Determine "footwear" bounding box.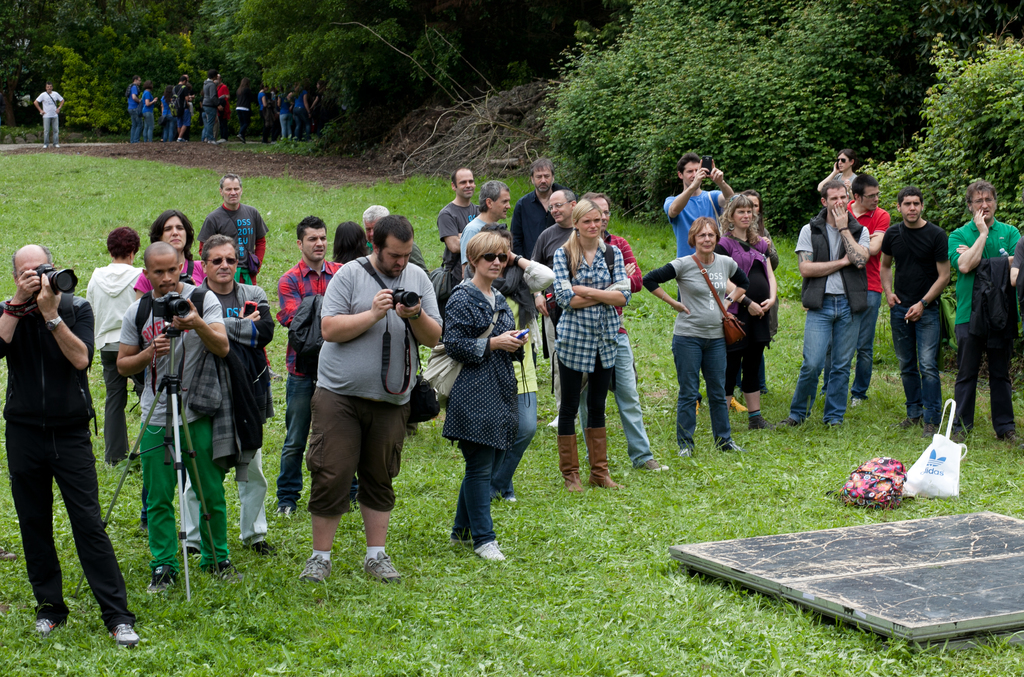
Determined: 577 423 621 485.
